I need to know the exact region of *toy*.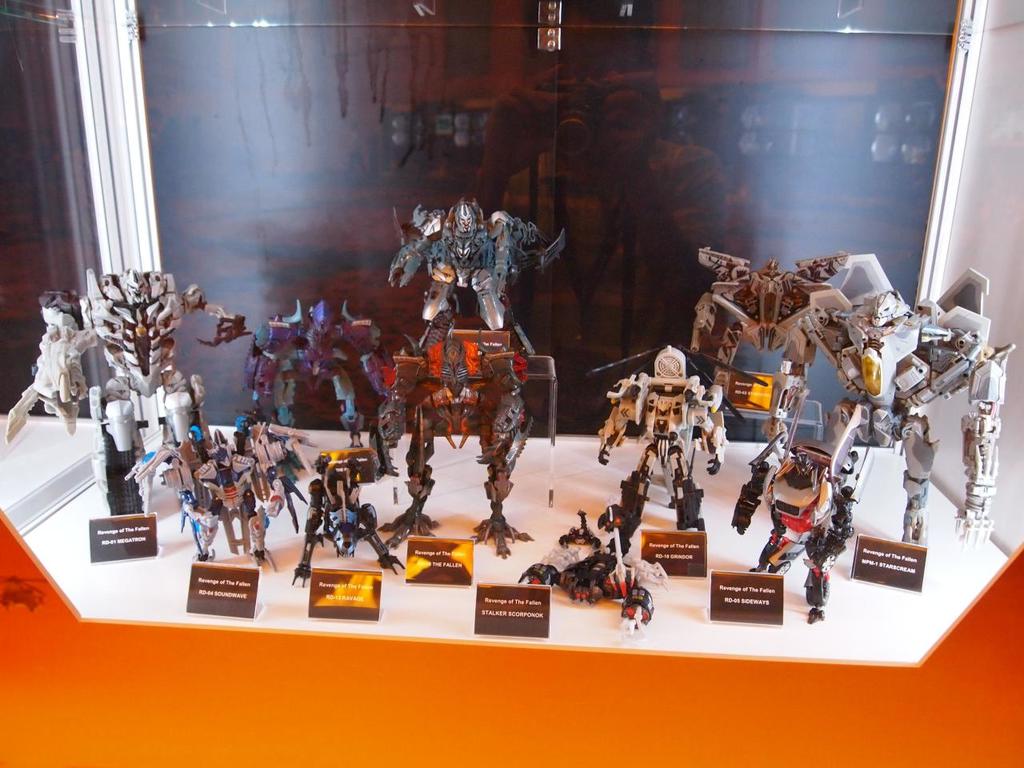
Region: 389/198/566/335.
